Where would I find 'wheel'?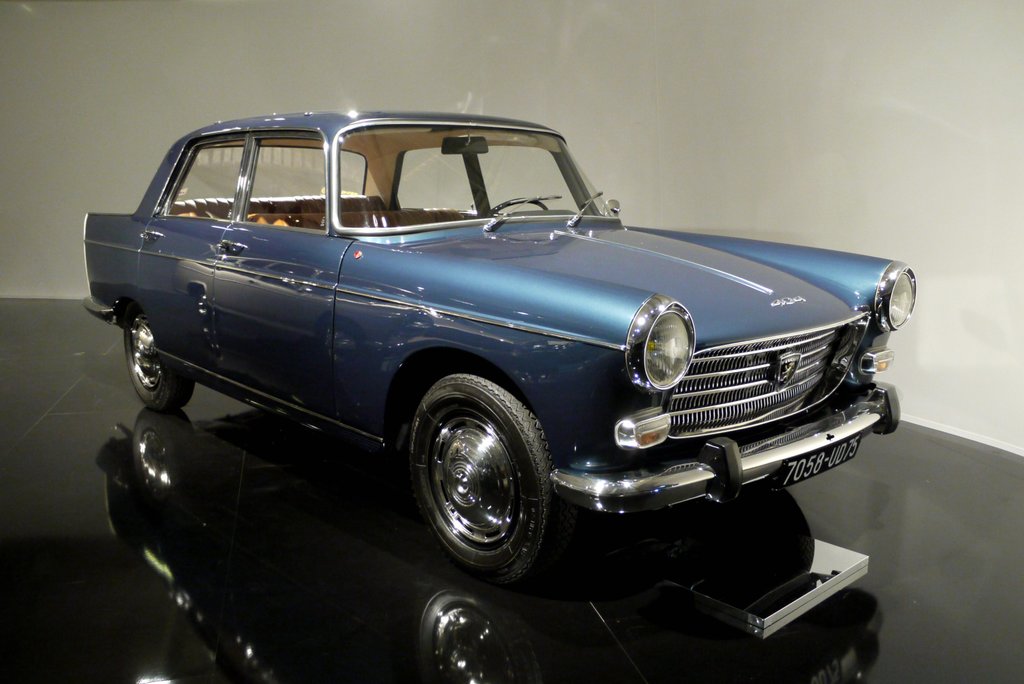
At box(124, 307, 194, 407).
